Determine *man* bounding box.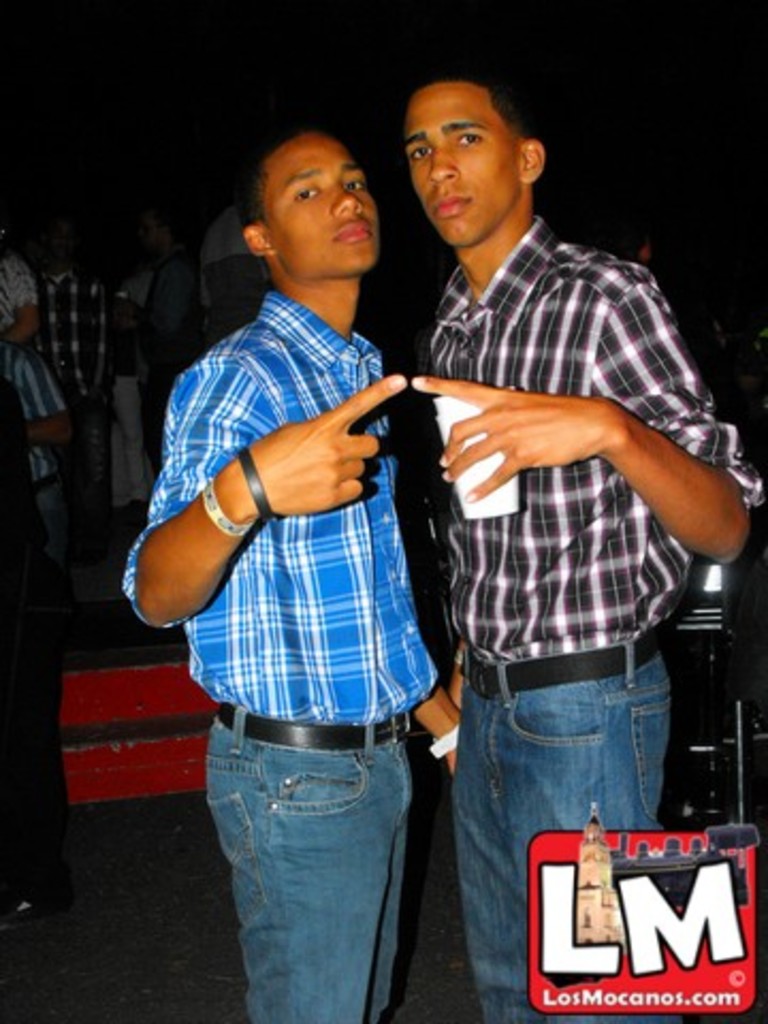
Determined: bbox(369, 73, 738, 996).
